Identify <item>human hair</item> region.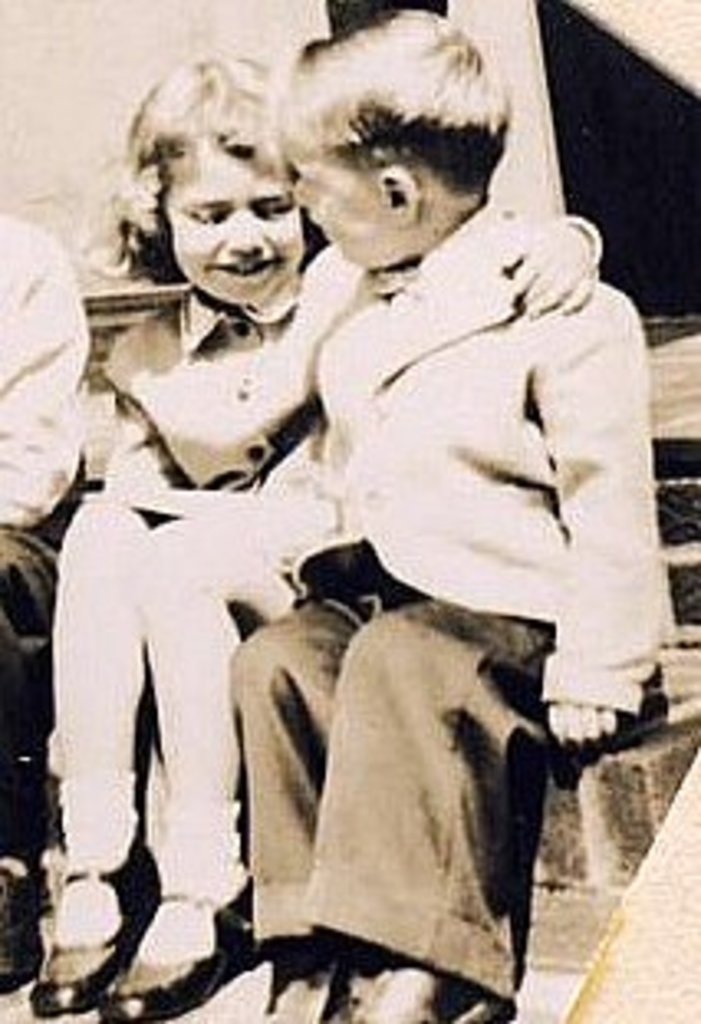
Region: l=280, t=20, r=523, b=217.
